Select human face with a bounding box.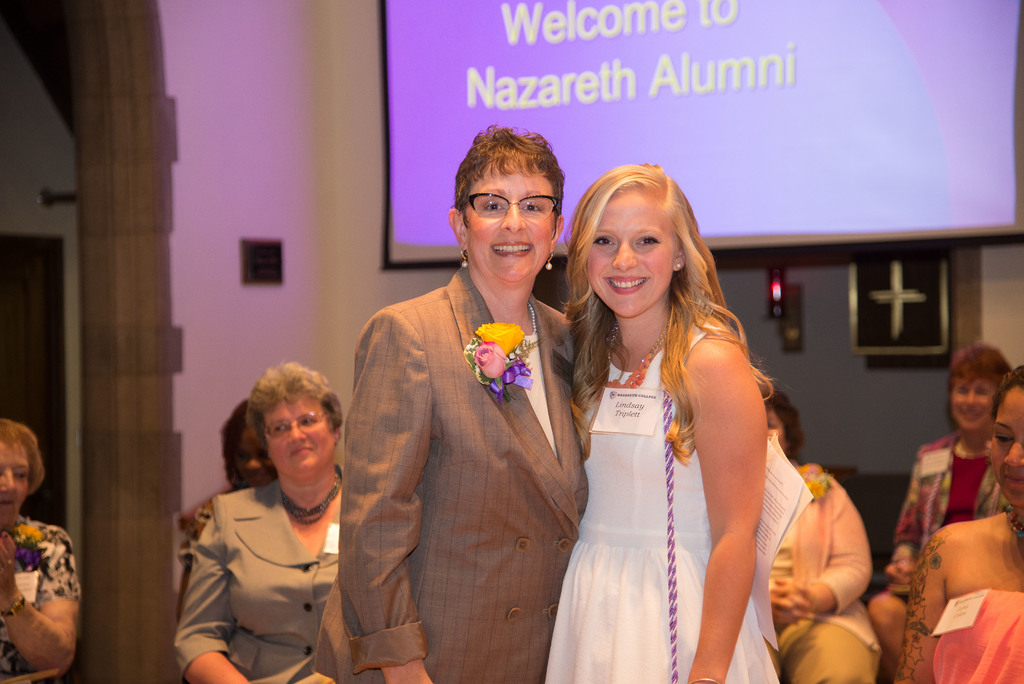
(950,380,993,435).
